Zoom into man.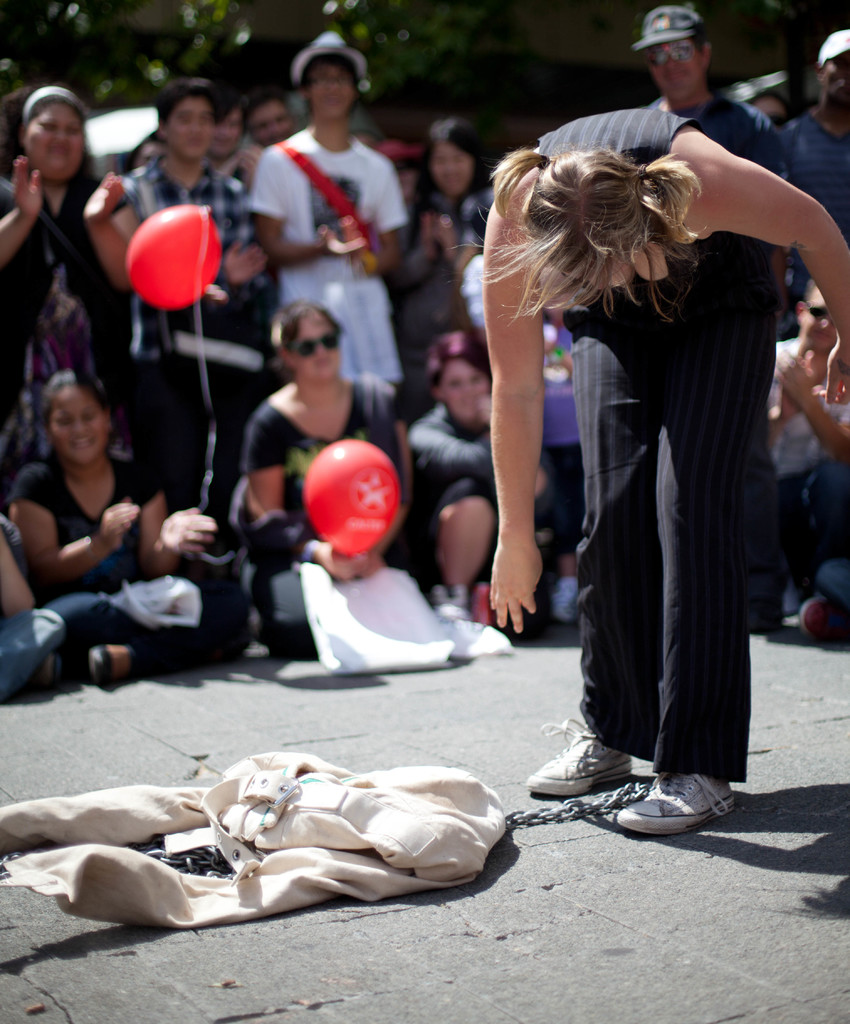
Zoom target: <box>632,3,785,300</box>.
